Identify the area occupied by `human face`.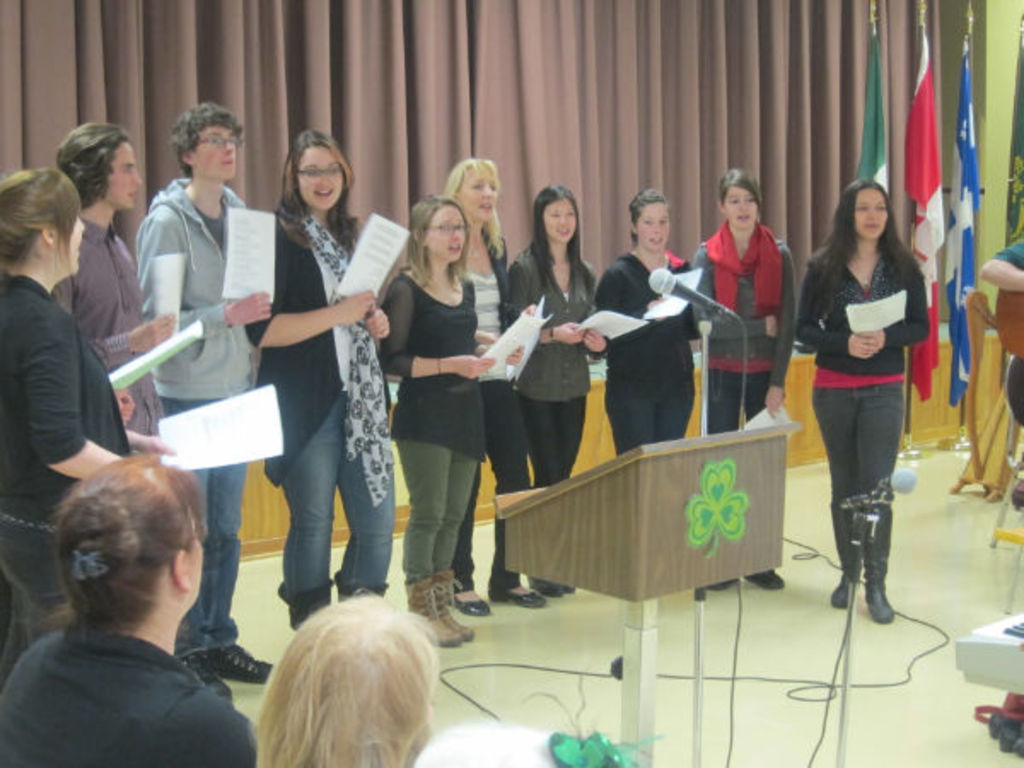
Area: select_region(464, 167, 502, 218).
